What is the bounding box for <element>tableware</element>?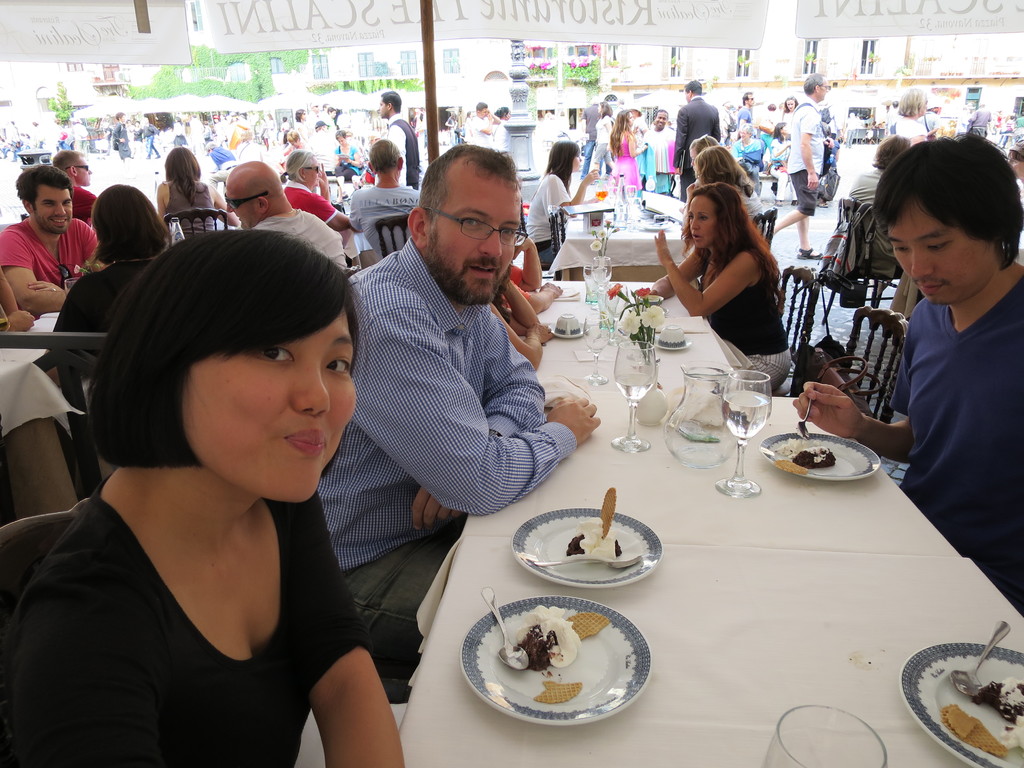
pyautogui.locateOnScreen(756, 433, 886, 481).
